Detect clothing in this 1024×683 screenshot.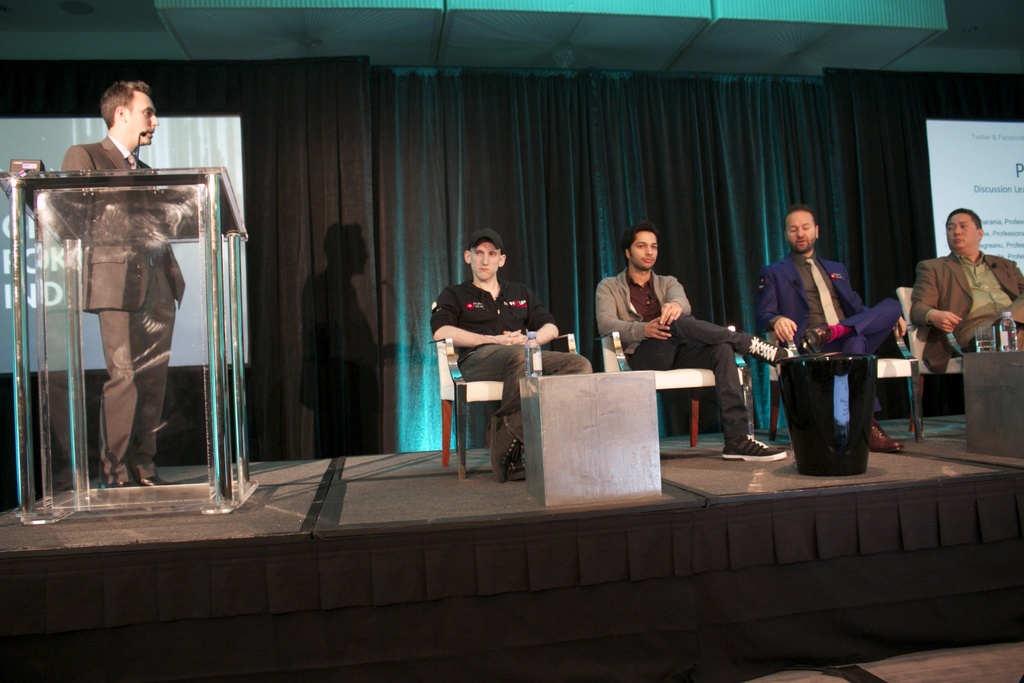
Detection: [594, 267, 763, 440].
